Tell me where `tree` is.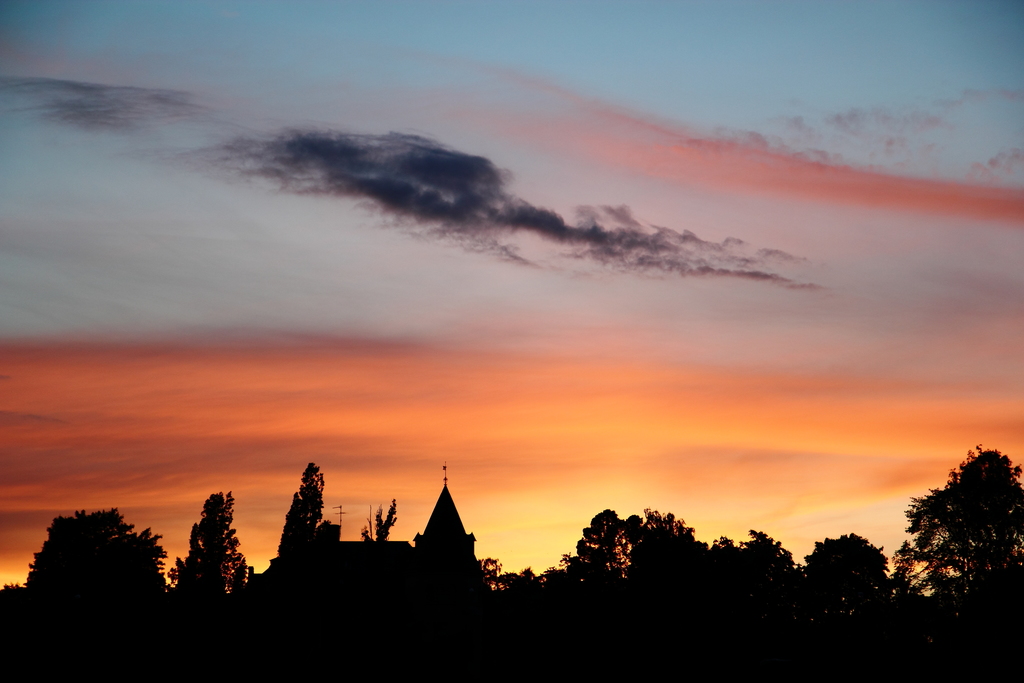
`tree` is at 168,487,248,624.
